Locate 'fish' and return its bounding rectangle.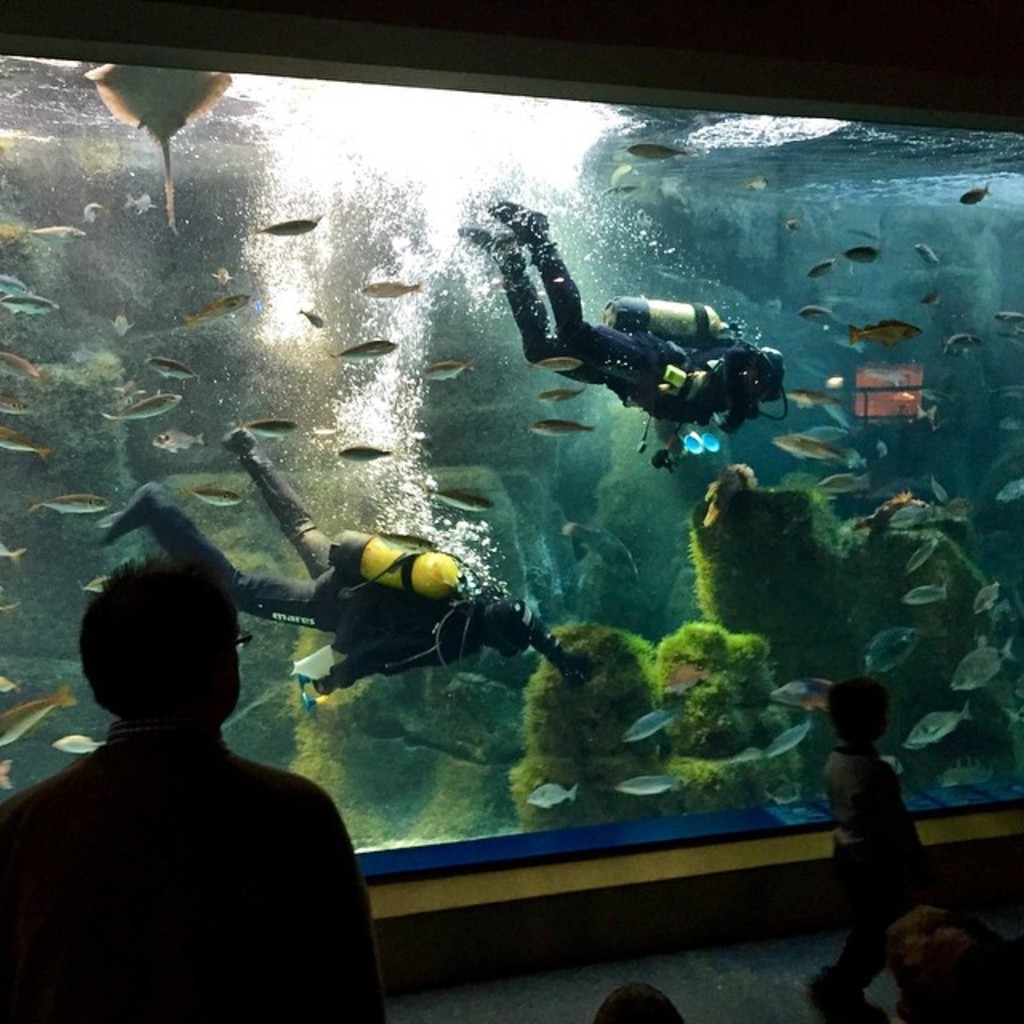
437 482 493 515.
